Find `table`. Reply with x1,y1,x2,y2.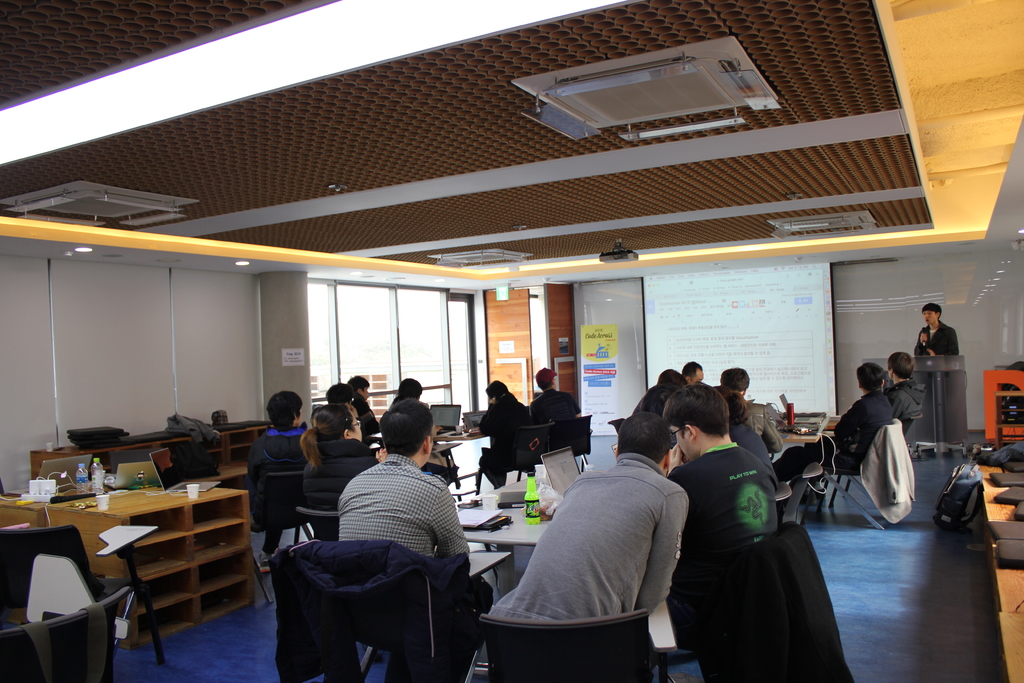
456,462,539,589.
